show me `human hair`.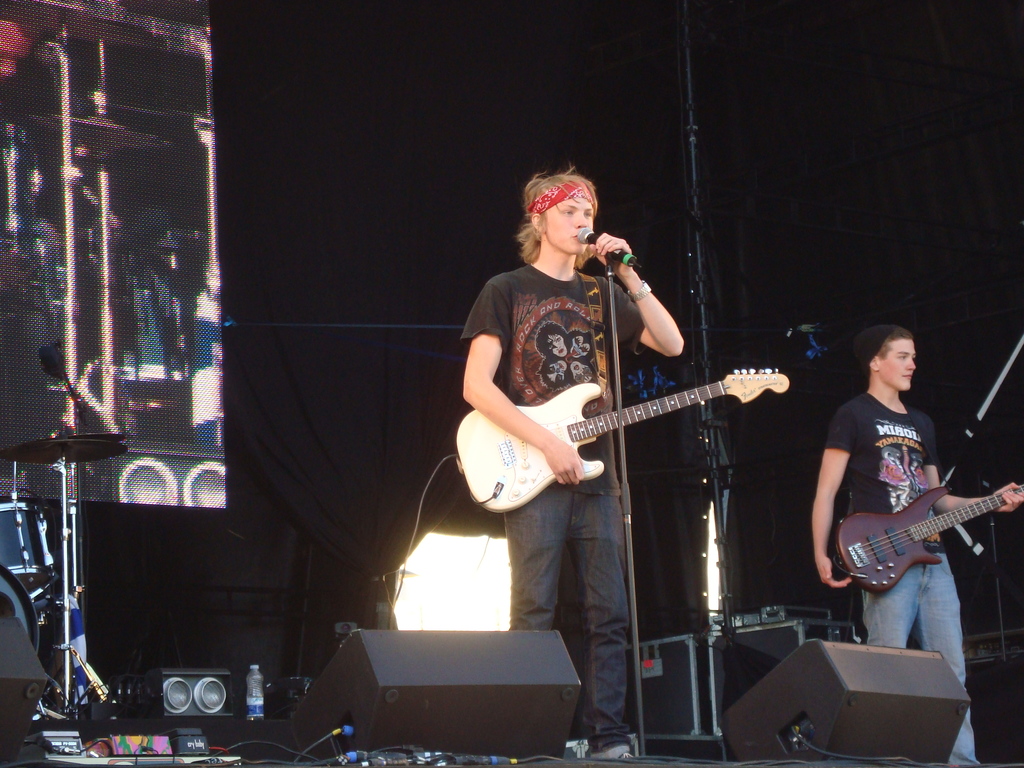
`human hair` is here: {"x1": 510, "y1": 166, "x2": 605, "y2": 266}.
